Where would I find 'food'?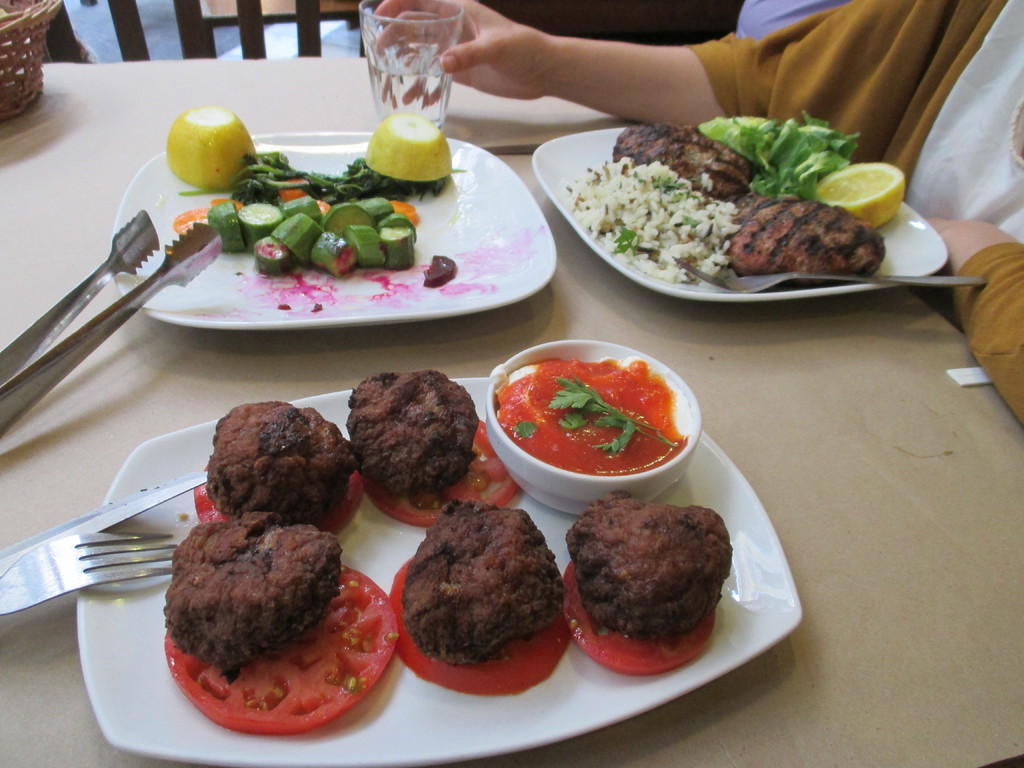
At bbox=[157, 512, 402, 735].
